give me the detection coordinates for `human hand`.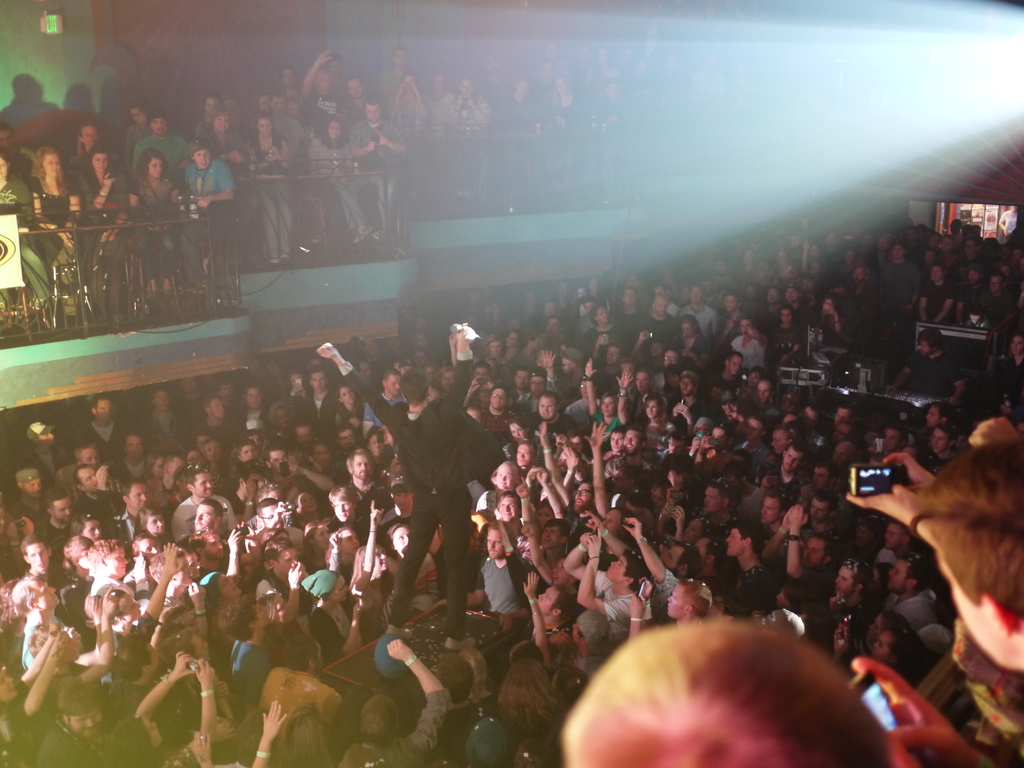
l=366, t=141, r=378, b=151.
